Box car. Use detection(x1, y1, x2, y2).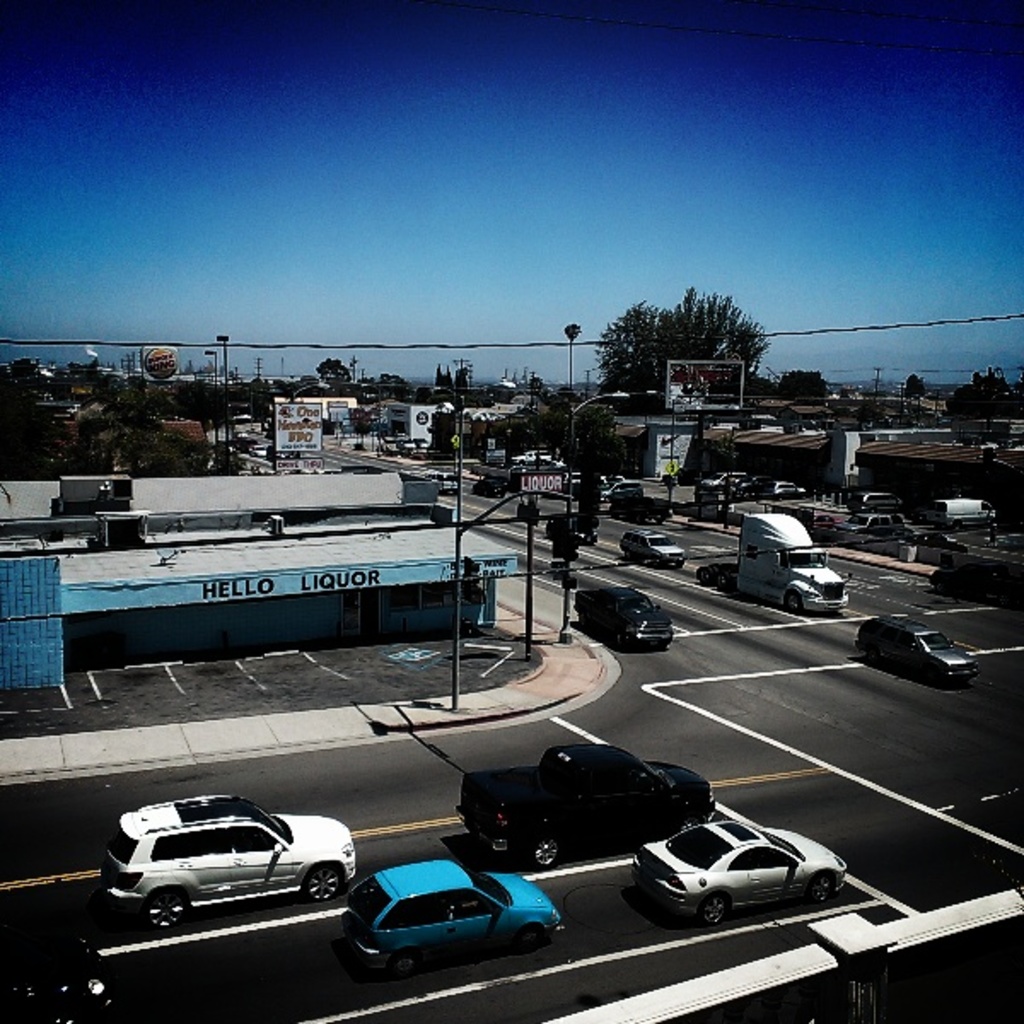
detection(599, 481, 647, 512).
